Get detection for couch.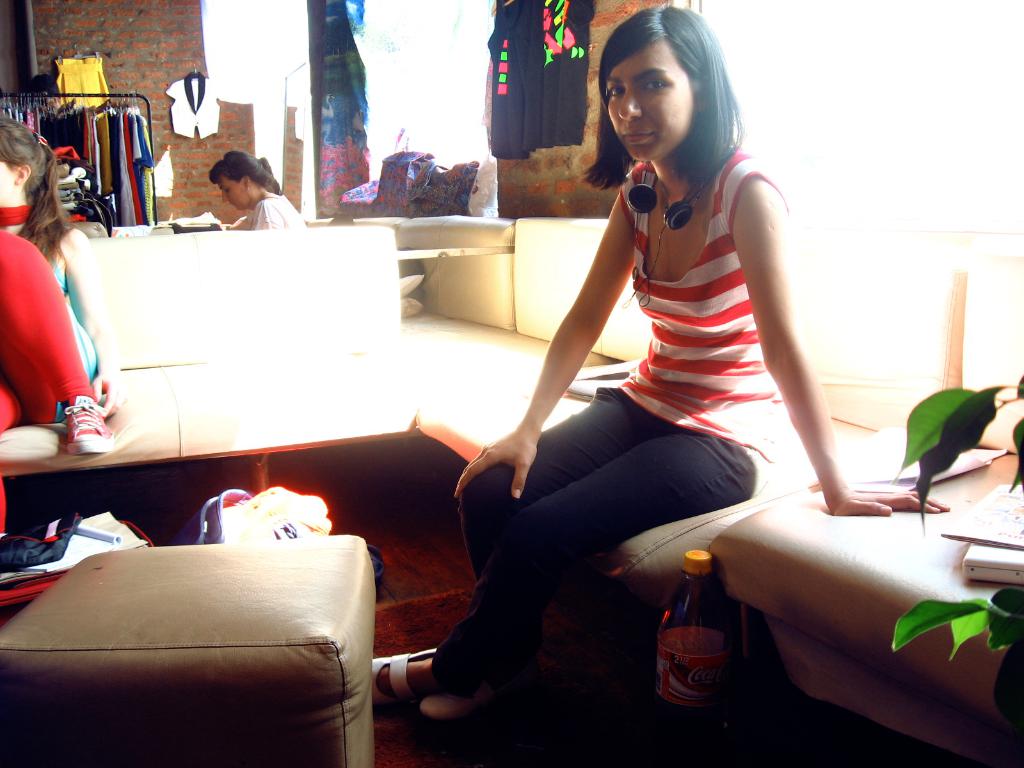
Detection: bbox(344, 216, 429, 316).
